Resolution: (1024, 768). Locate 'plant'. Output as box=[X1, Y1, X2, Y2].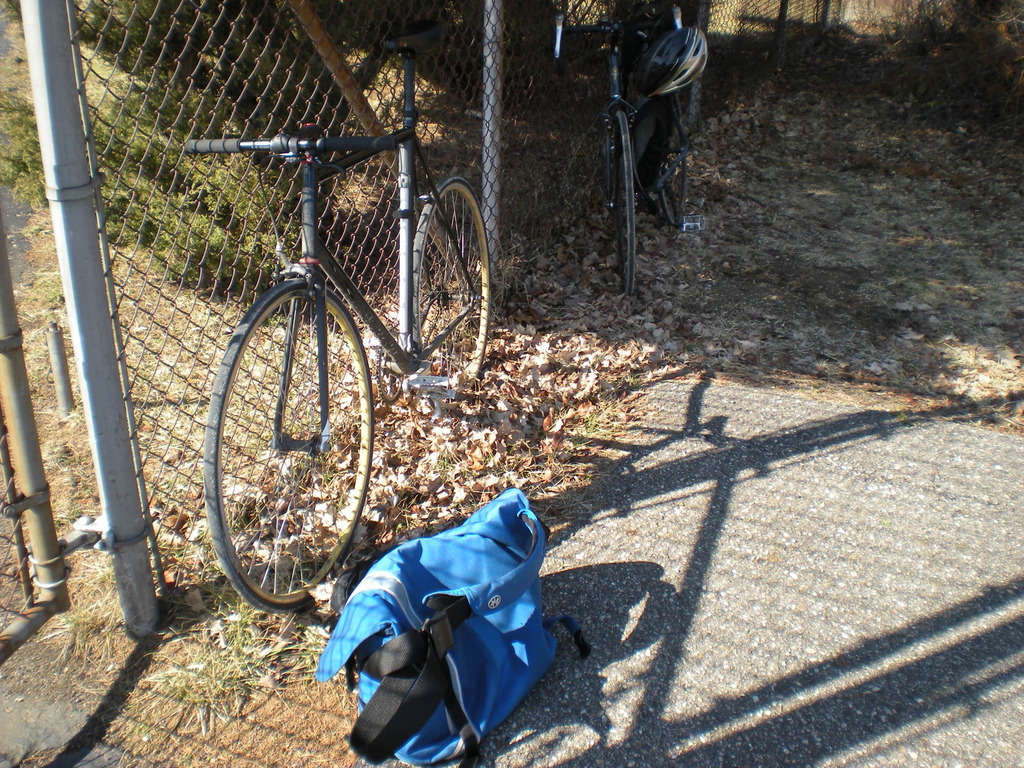
box=[36, 545, 134, 671].
